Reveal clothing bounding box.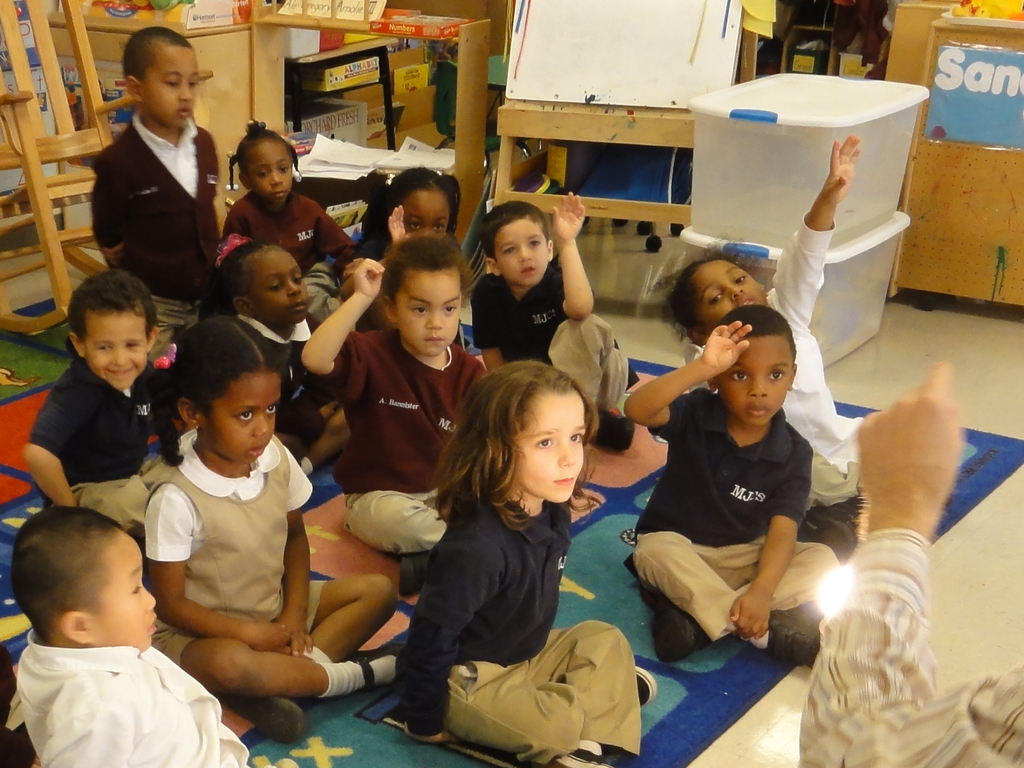
Revealed: (x1=37, y1=359, x2=171, y2=525).
